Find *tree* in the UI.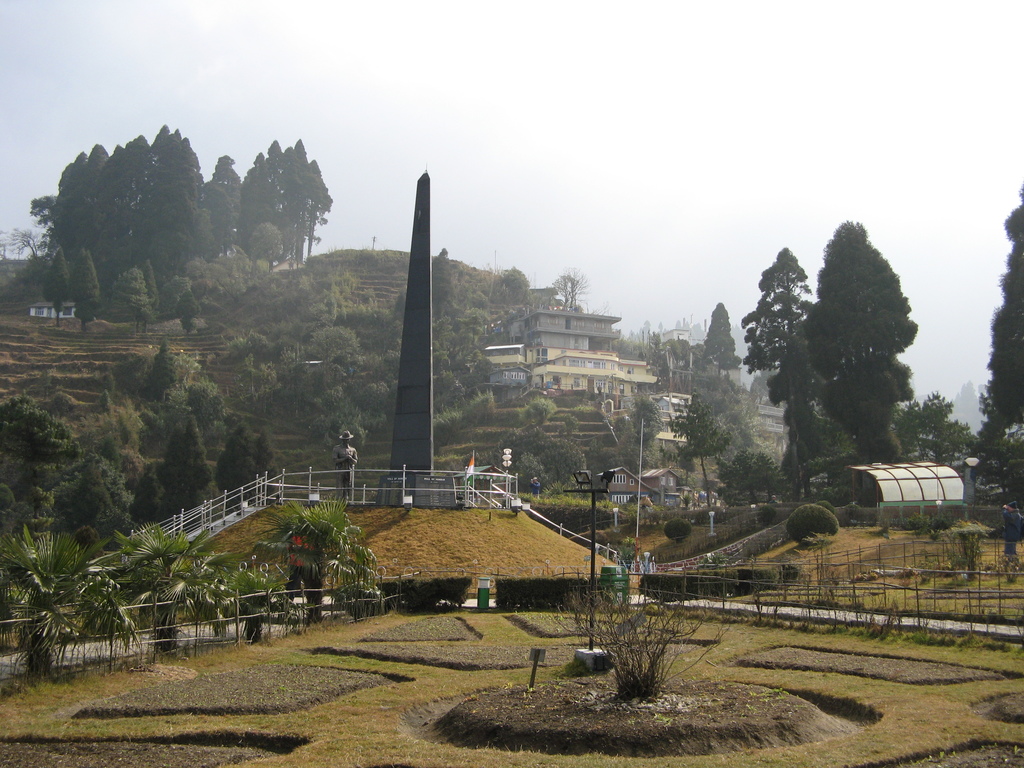
UI element at (221, 428, 259, 495).
